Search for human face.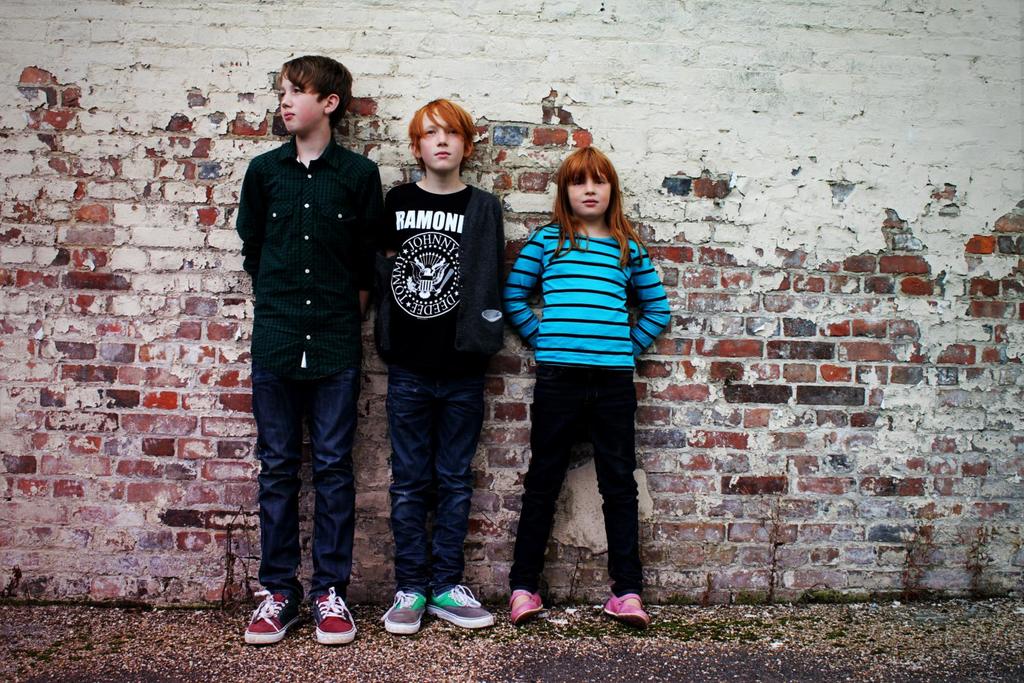
Found at x1=418 y1=108 x2=463 y2=170.
